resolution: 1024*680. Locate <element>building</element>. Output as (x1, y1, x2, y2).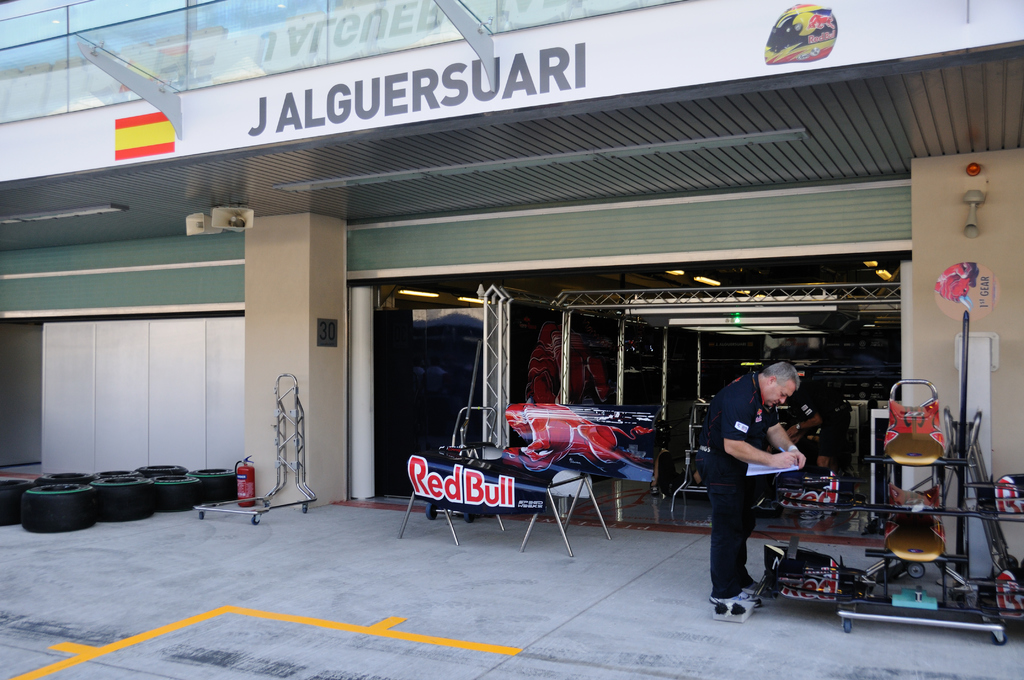
(1, 4, 1023, 581).
